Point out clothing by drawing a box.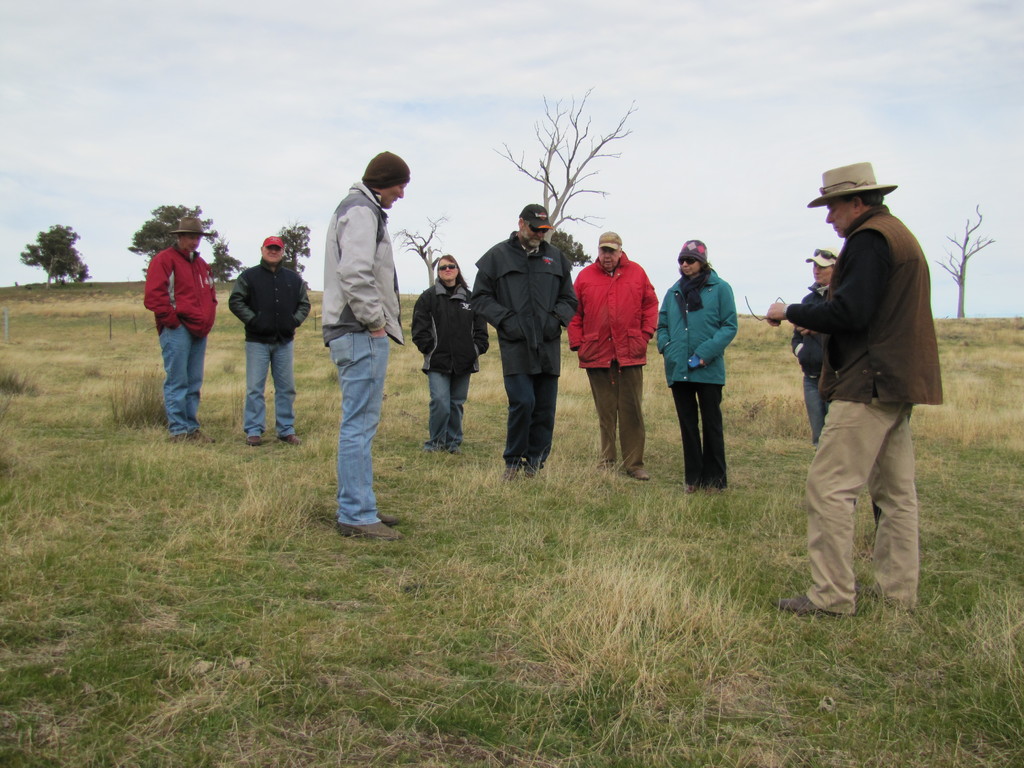
crop(790, 278, 833, 436).
